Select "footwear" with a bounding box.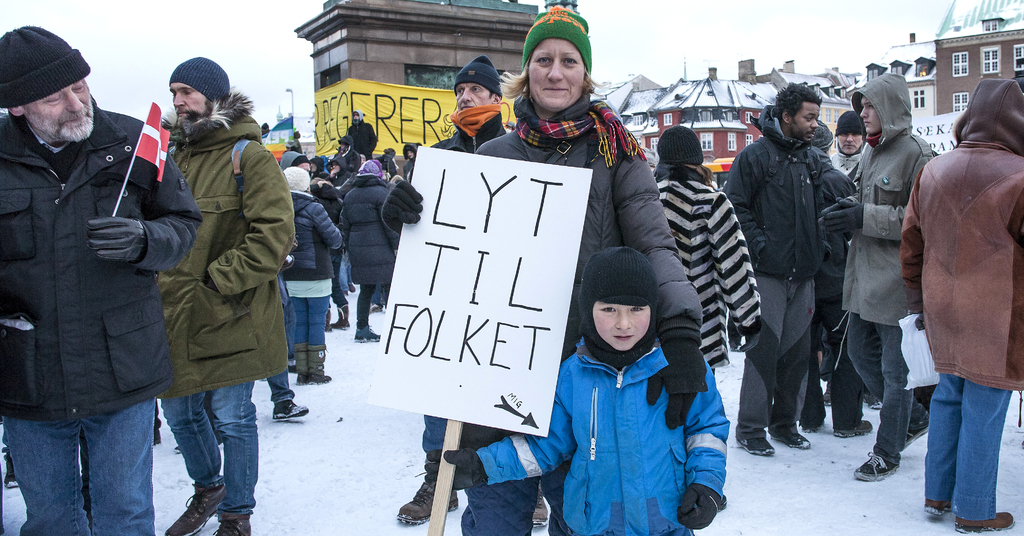
x1=0, y1=443, x2=20, y2=488.
